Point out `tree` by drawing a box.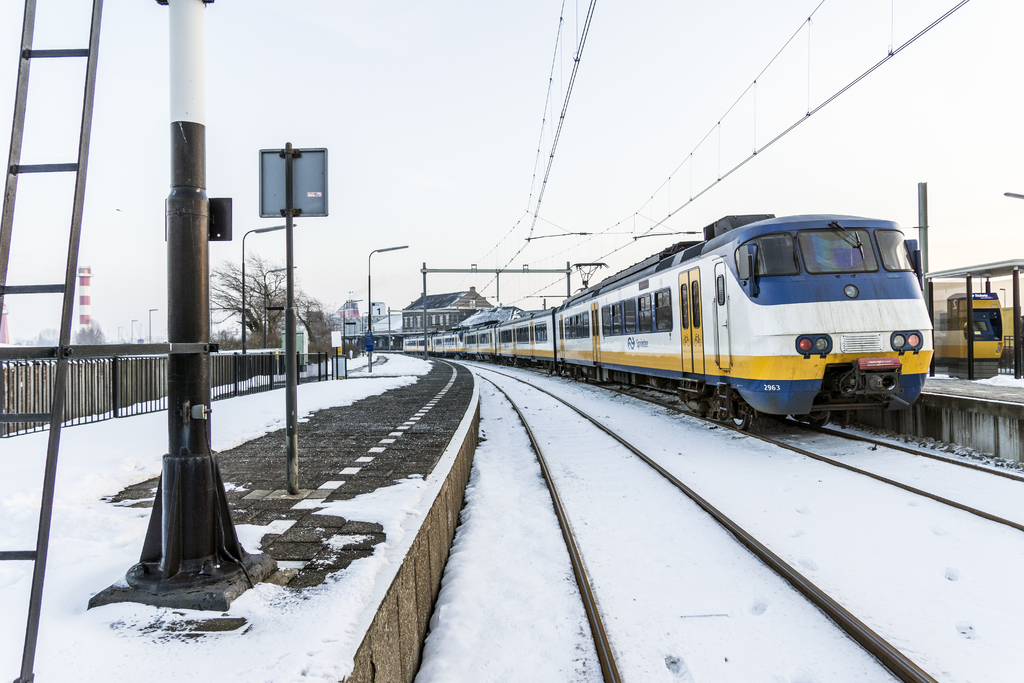
[33,322,62,347].
